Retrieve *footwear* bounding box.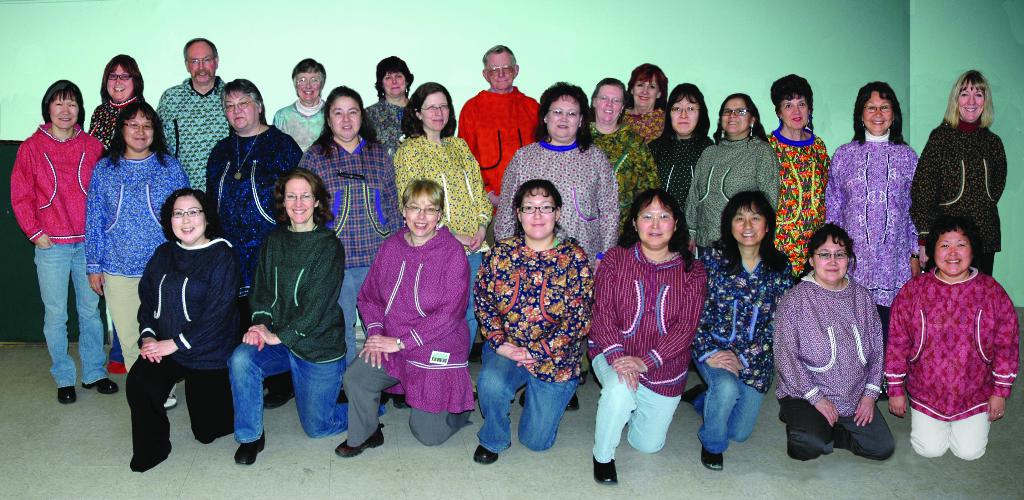
Bounding box: {"left": 332, "top": 423, "right": 383, "bottom": 449}.
